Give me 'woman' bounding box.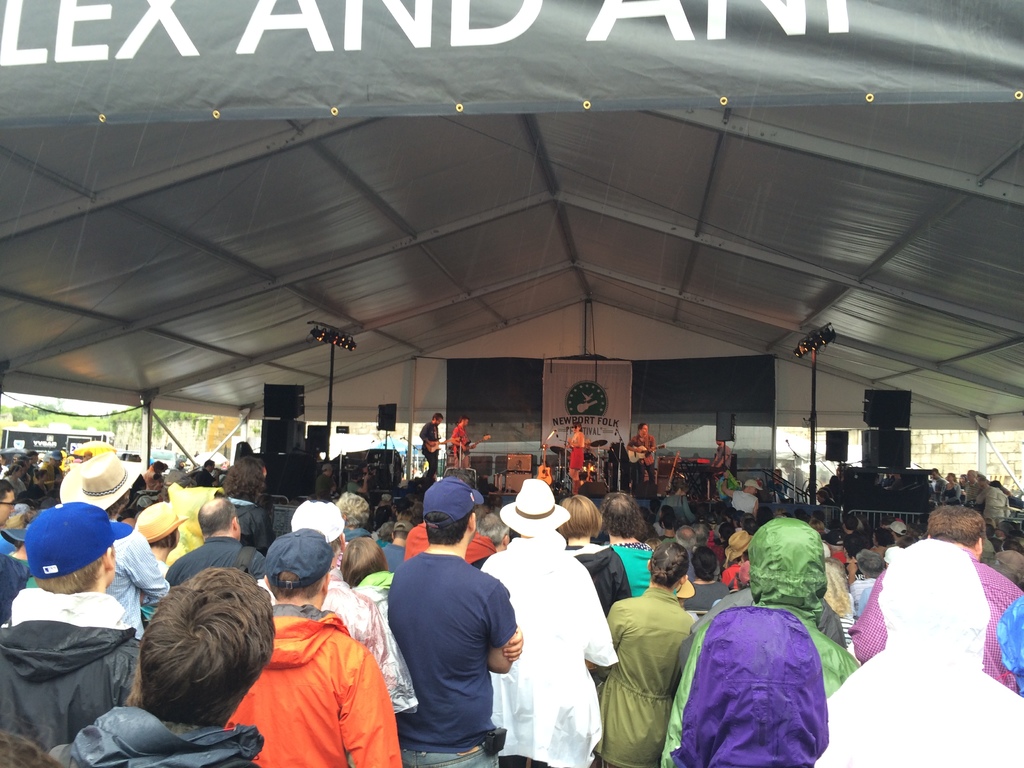
(938, 472, 964, 504).
